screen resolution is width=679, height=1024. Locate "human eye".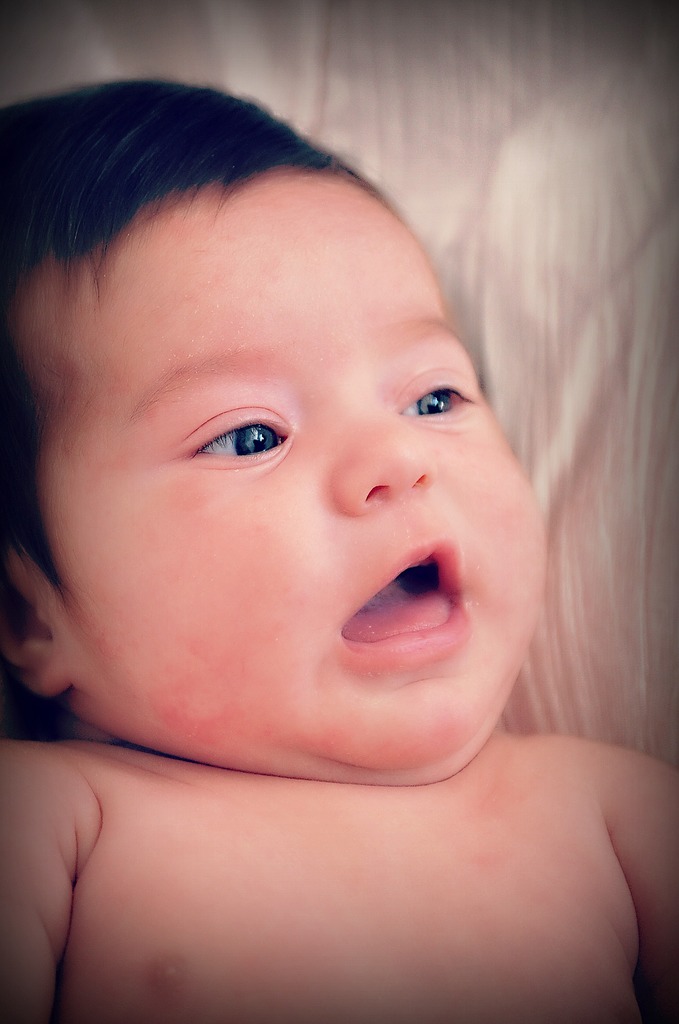
<box>391,375,470,420</box>.
